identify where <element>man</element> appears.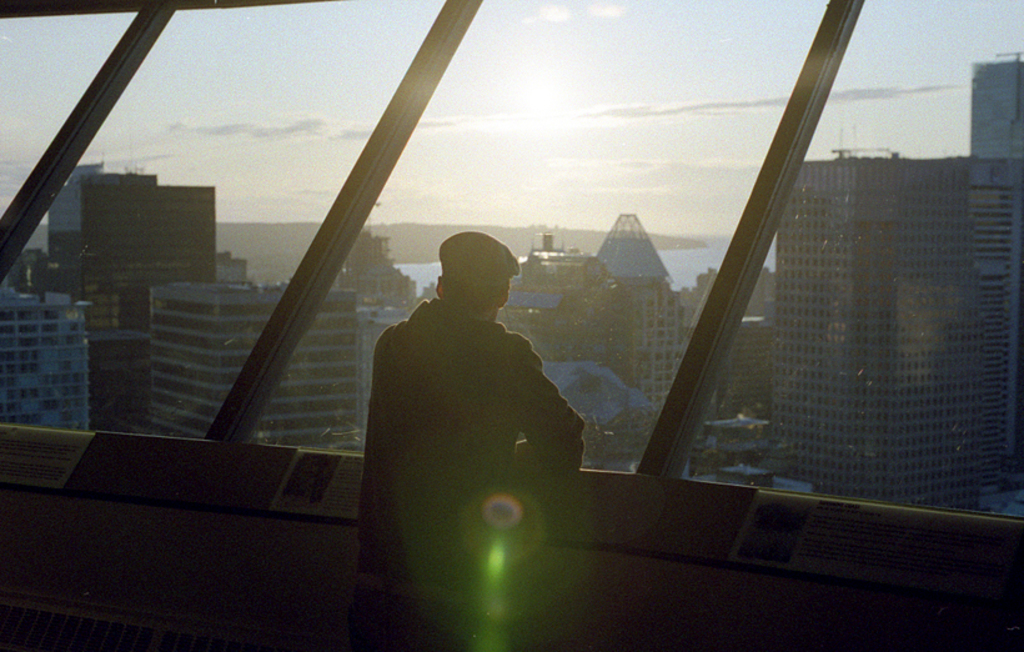
Appears at (351, 217, 614, 605).
